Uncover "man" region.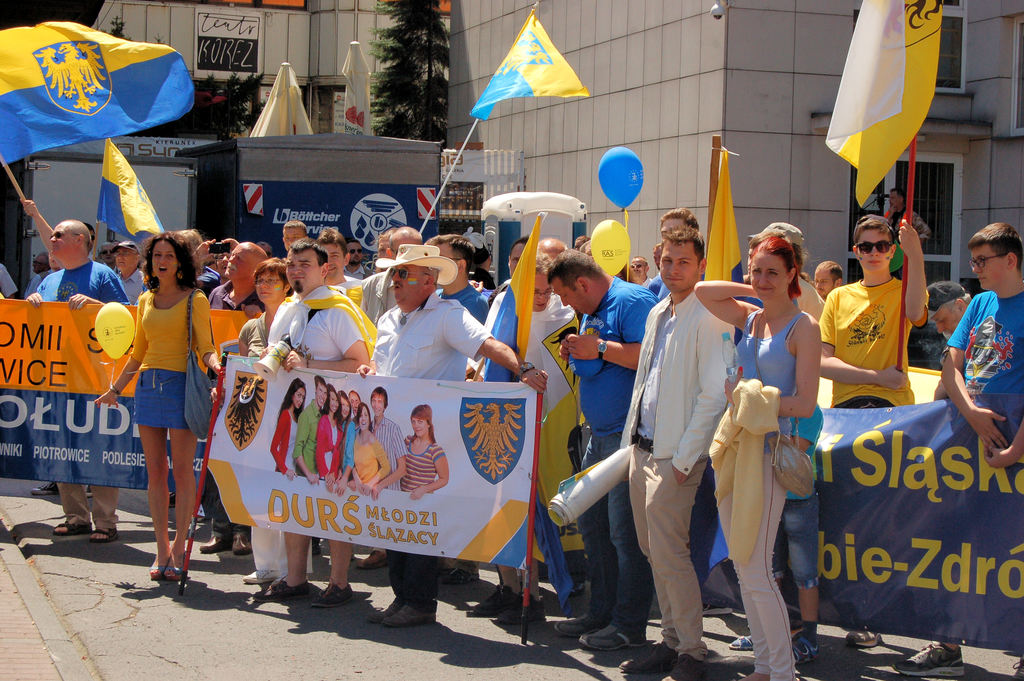
Uncovered: crop(198, 243, 266, 554).
